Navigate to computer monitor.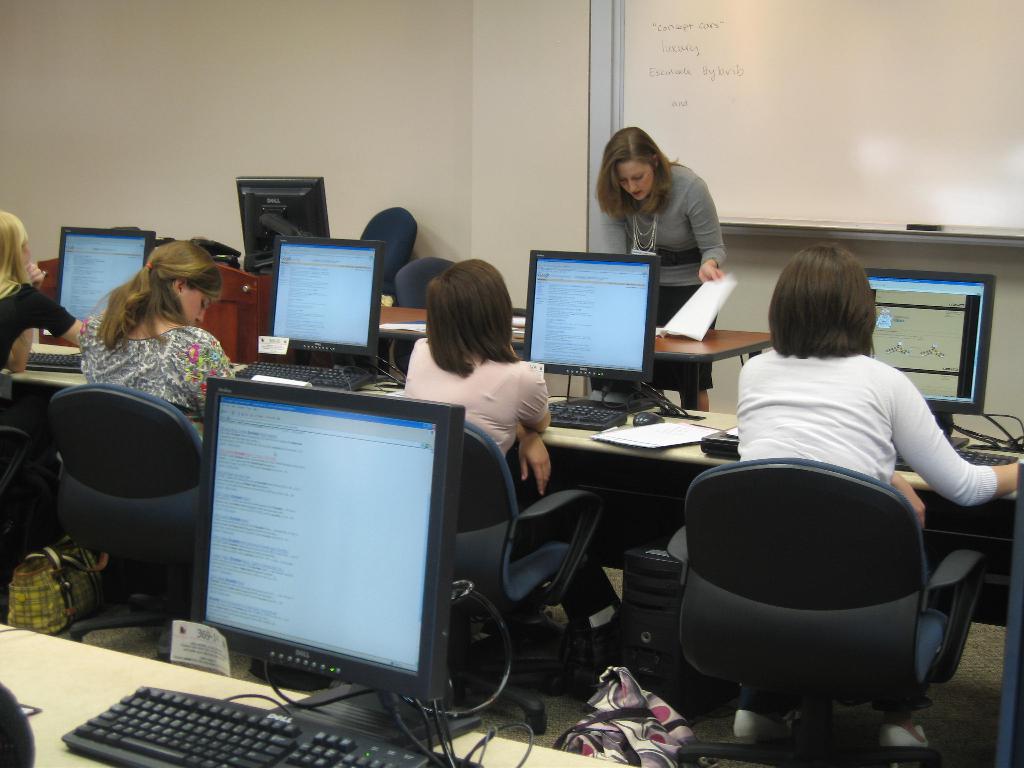
Navigation target: 519/248/663/412.
